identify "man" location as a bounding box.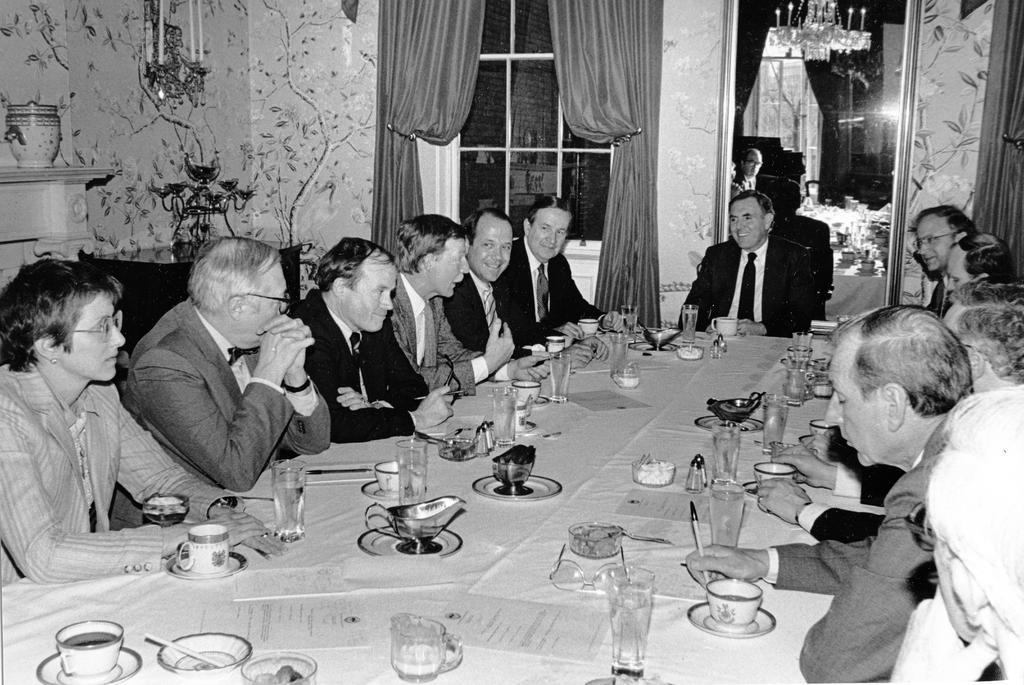
BBox(281, 235, 460, 439).
